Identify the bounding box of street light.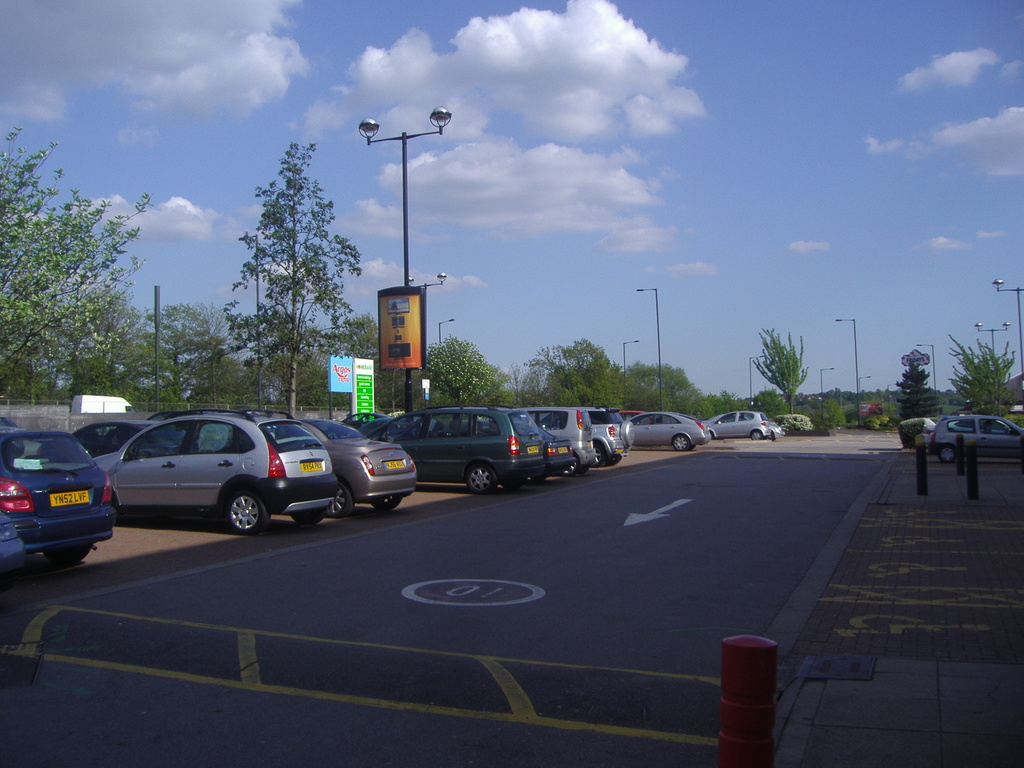
816:364:835:390.
